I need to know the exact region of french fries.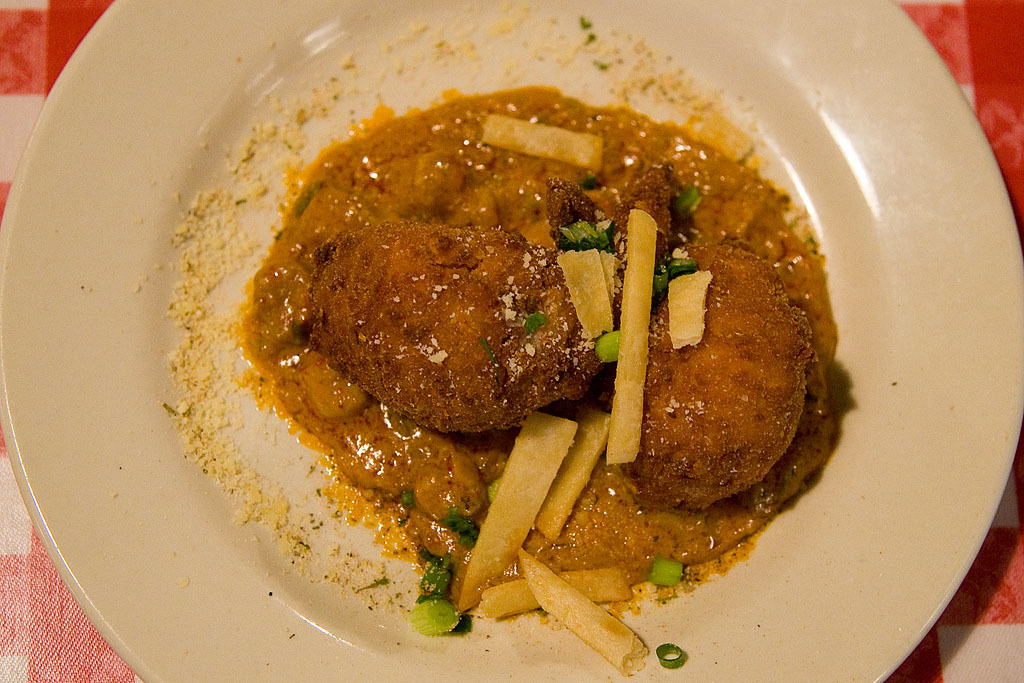
Region: rect(456, 212, 711, 614).
